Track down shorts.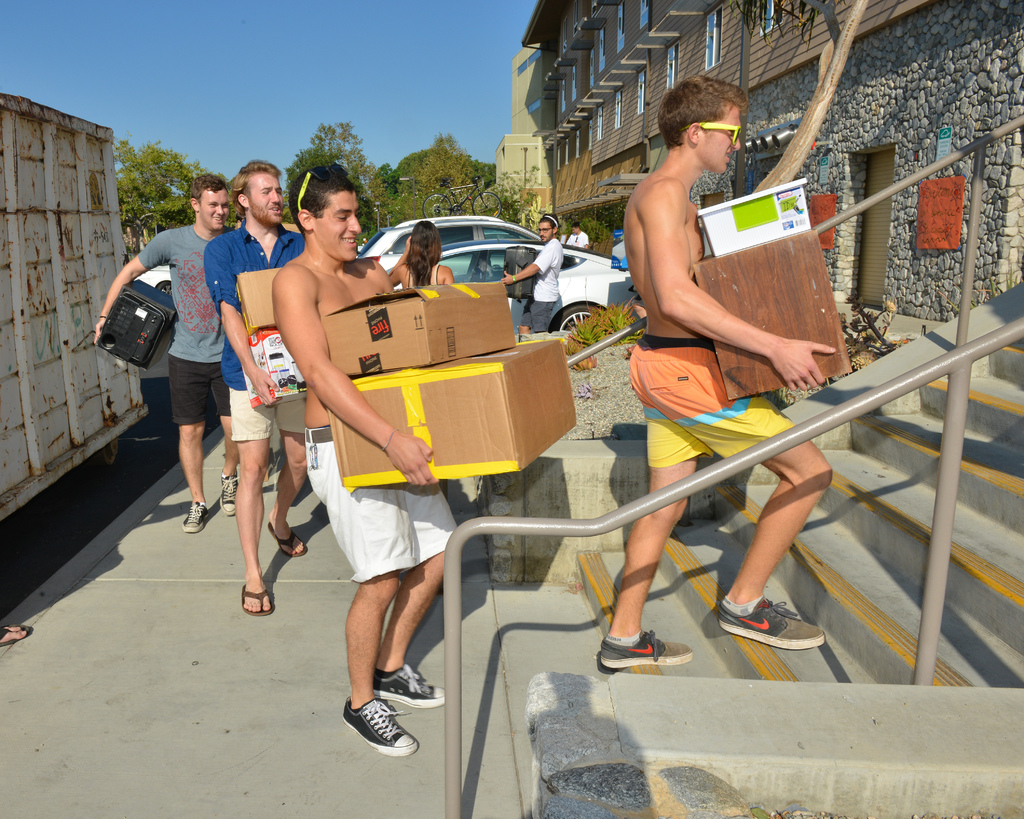
Tracked to {"left": 168, "top": 353, "right": 228, "bottom": 426}.
